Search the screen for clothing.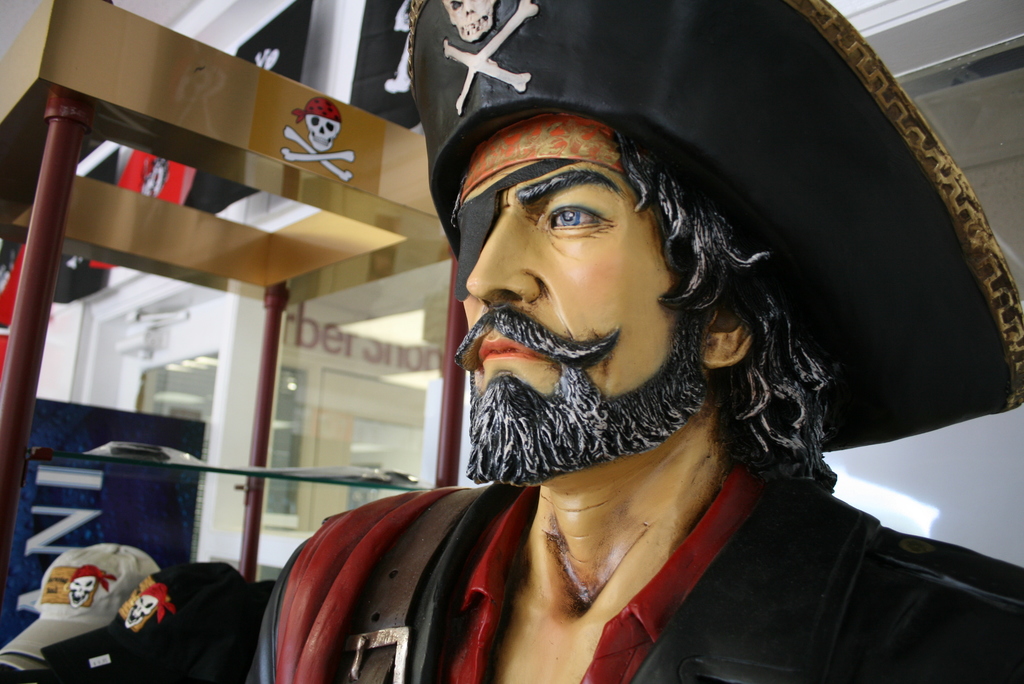
Found at box(247, 481, 1023, 683).
